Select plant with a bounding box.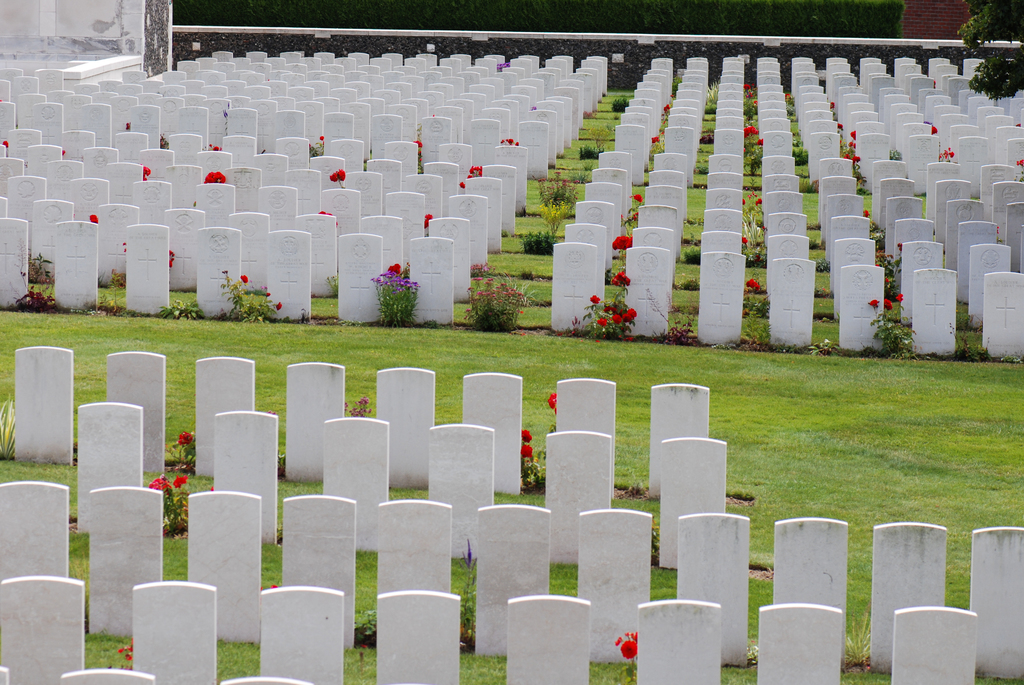
202,138,223,154.
